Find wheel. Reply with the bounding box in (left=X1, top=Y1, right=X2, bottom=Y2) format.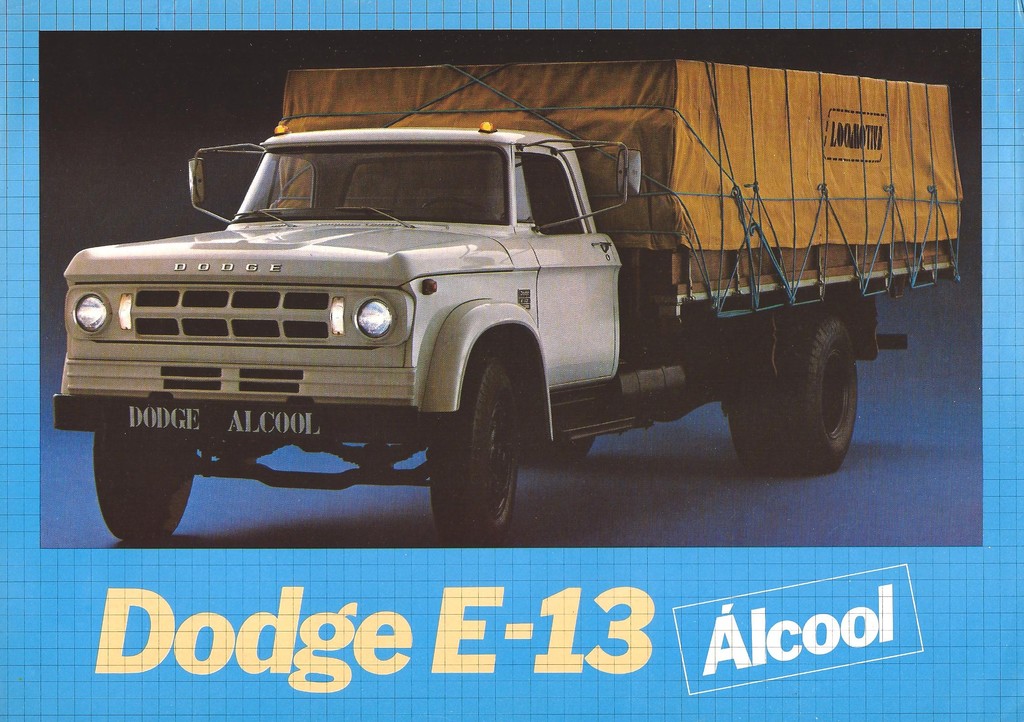
(left=92, top=437, right=196, bottom=545).
